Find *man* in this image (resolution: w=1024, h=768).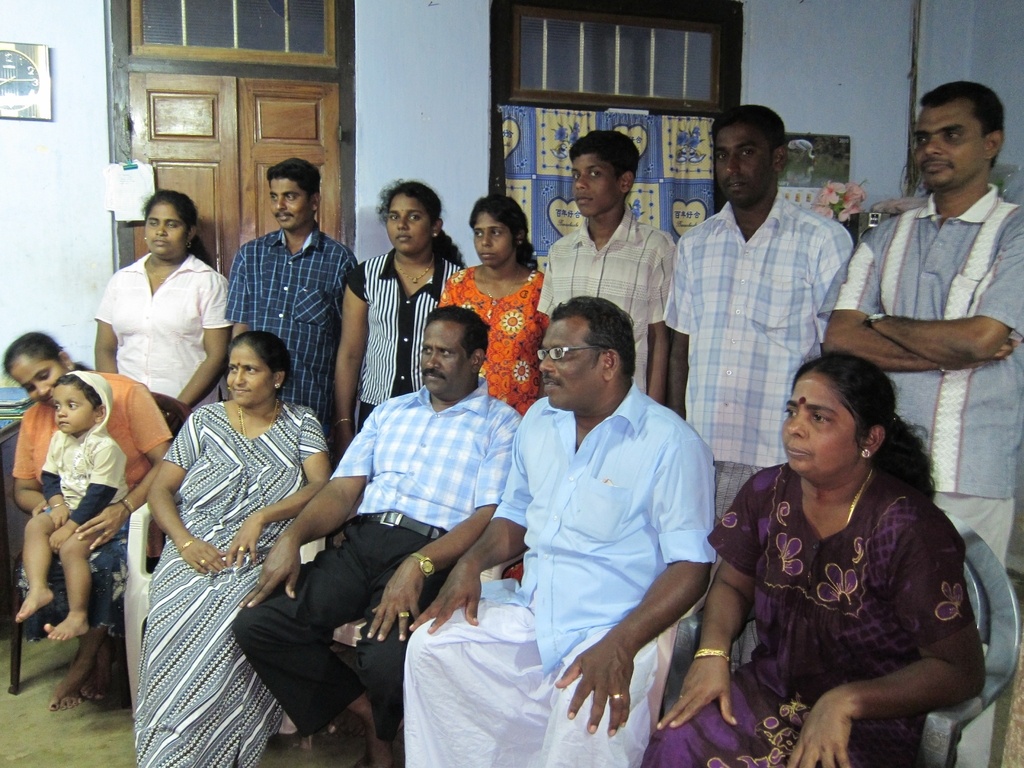
[x1=230, y1=295, x2=520, y2=767].
